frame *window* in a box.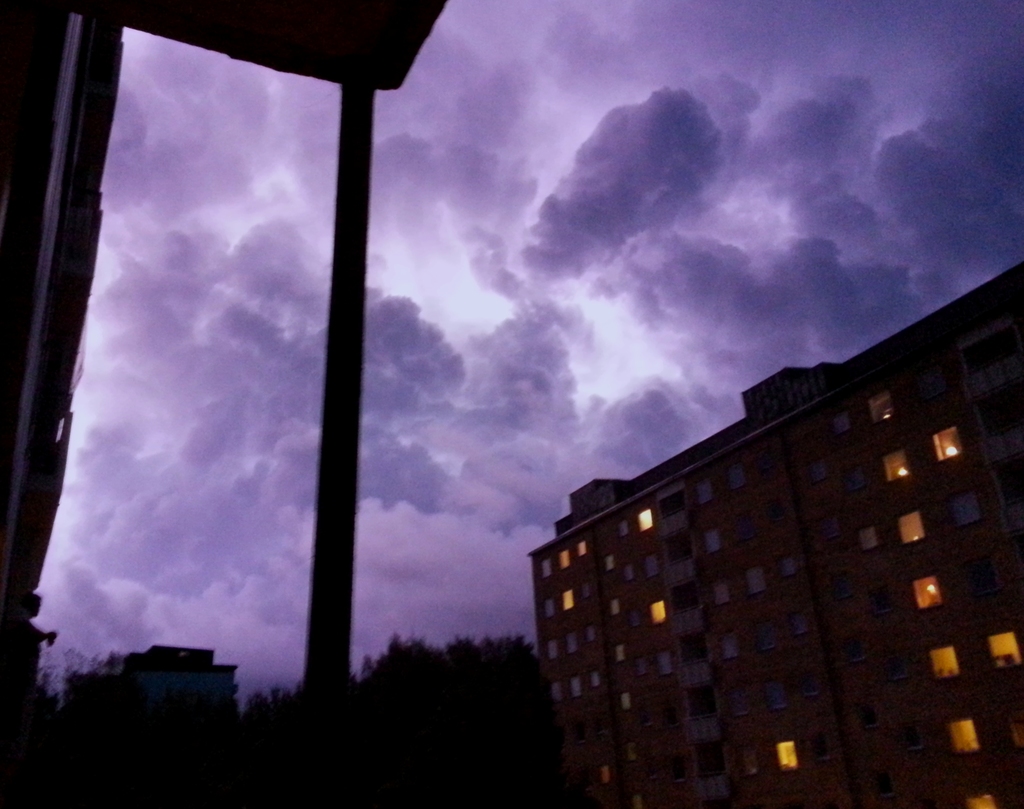
locate(774, 740, 798, 771).
